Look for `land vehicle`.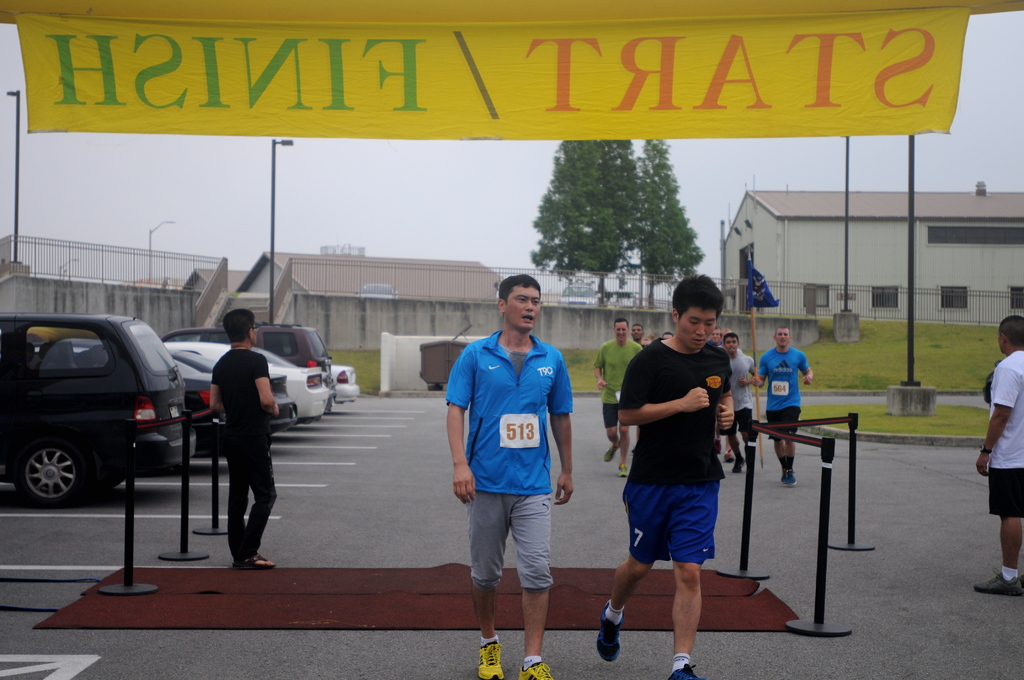
Found: [328, 361, 364, 406].
